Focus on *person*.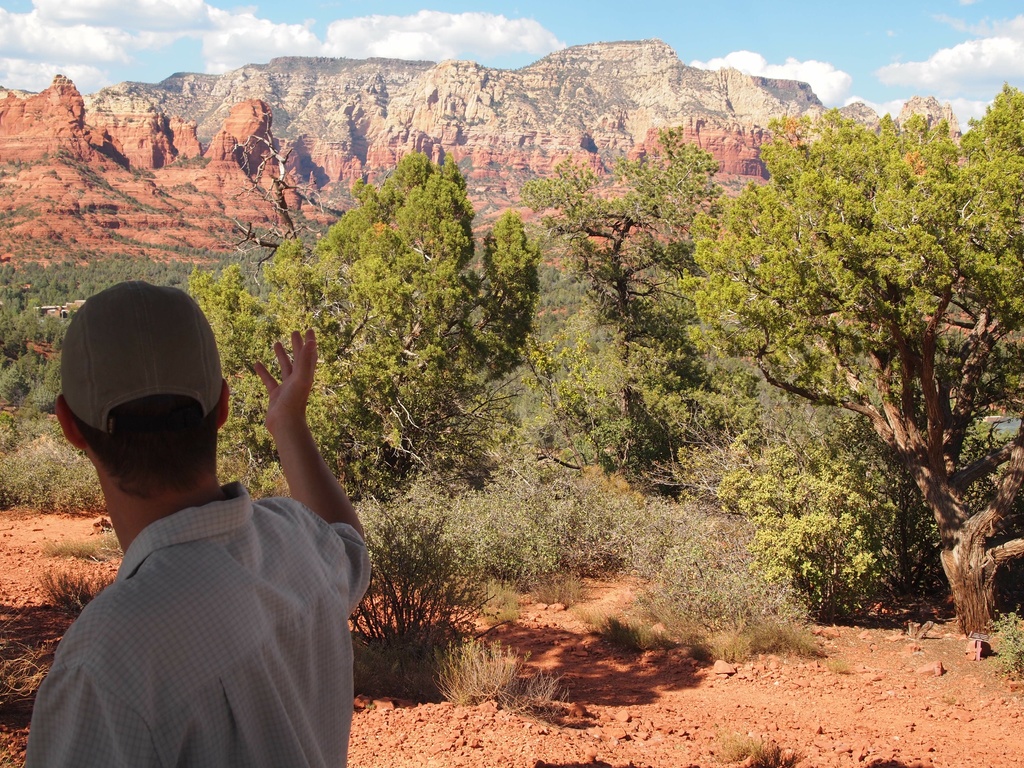
Focused at bbox=[23, 280, 371, 767].
